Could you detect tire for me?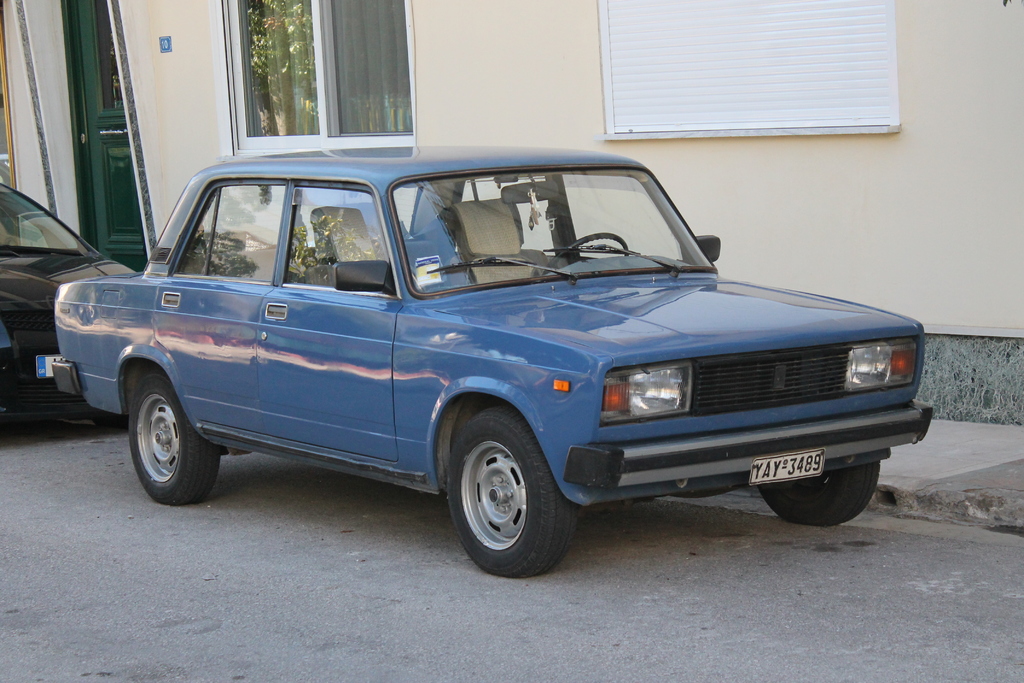
Detection result: (x1=429, y1=407, x2=568, y2=572).
